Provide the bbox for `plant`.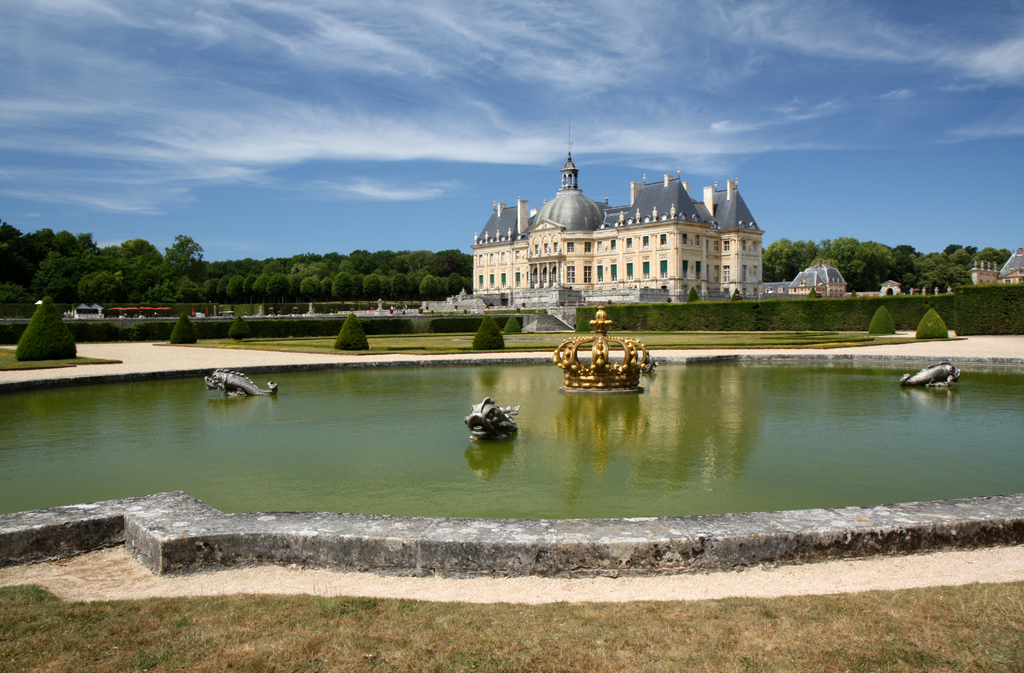
crop(15, 294, 77, 362).
